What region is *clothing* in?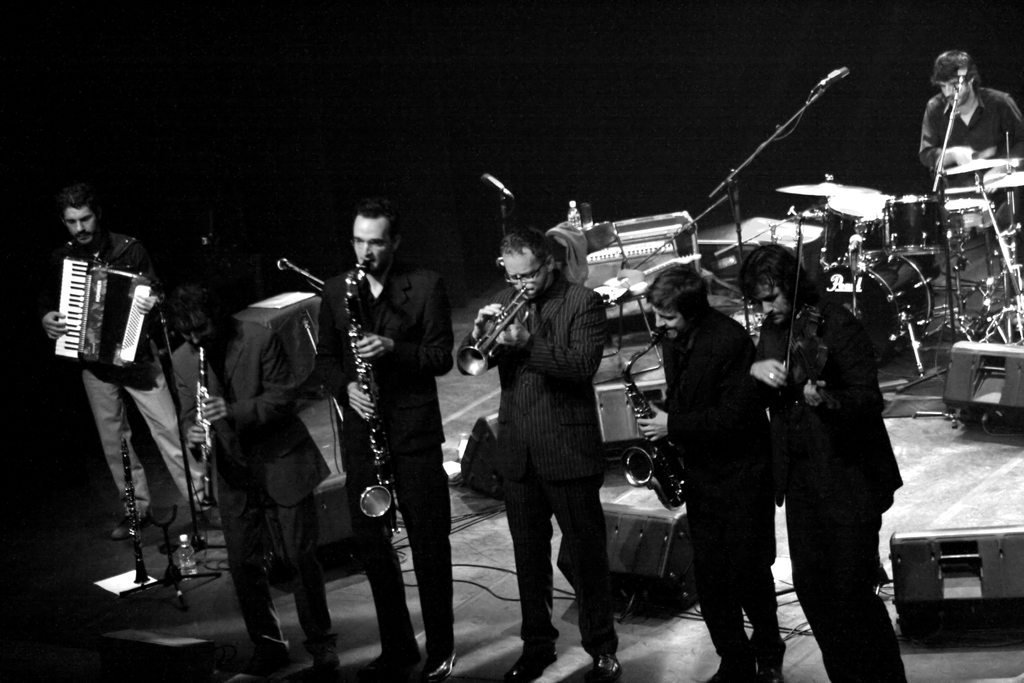
{"left": 744, "top": 222, "right": 921, "bottom": 661}.
